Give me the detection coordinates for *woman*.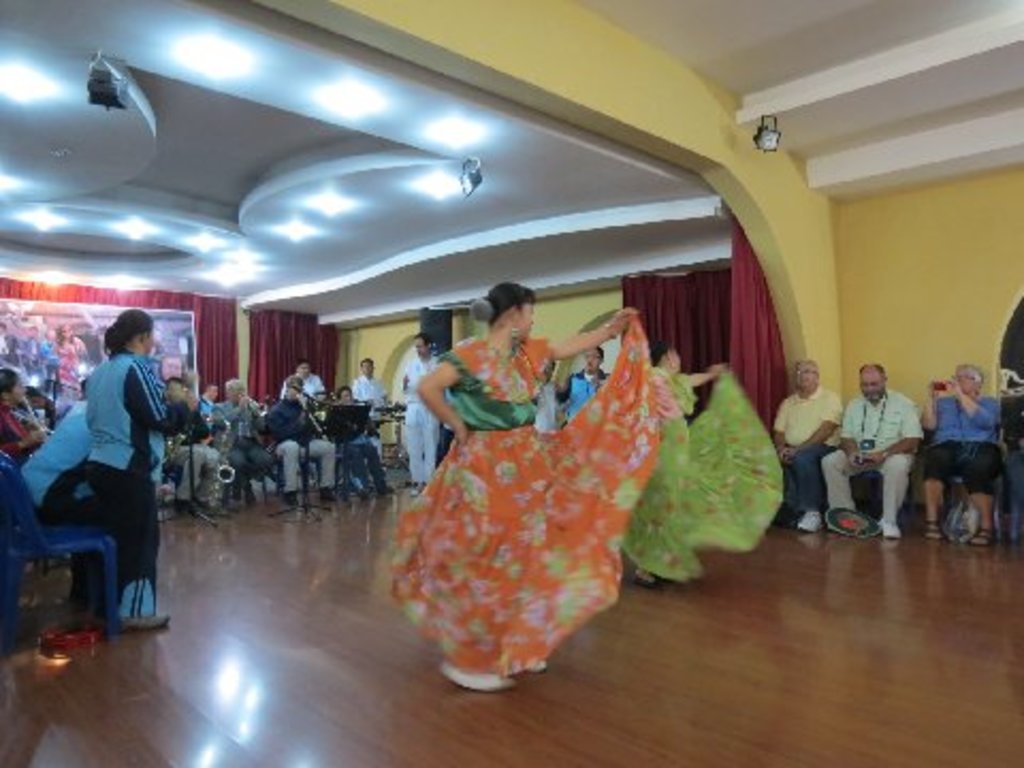
[77,307,177,636].
